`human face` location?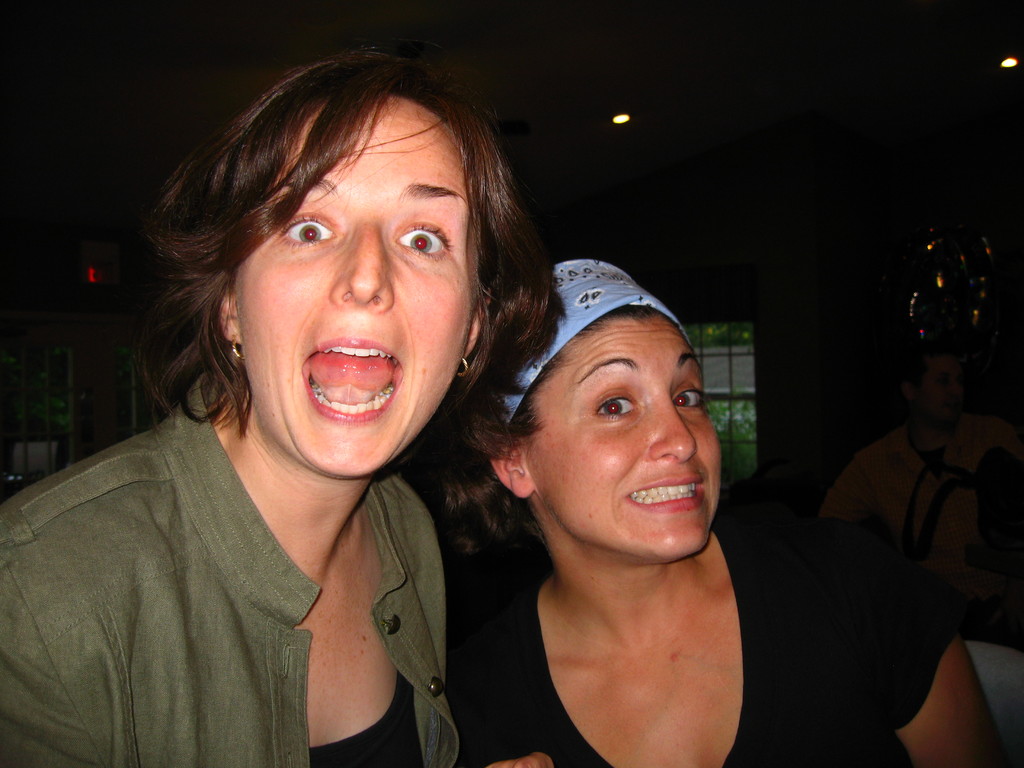
rect(524, 315, 723, 556)
